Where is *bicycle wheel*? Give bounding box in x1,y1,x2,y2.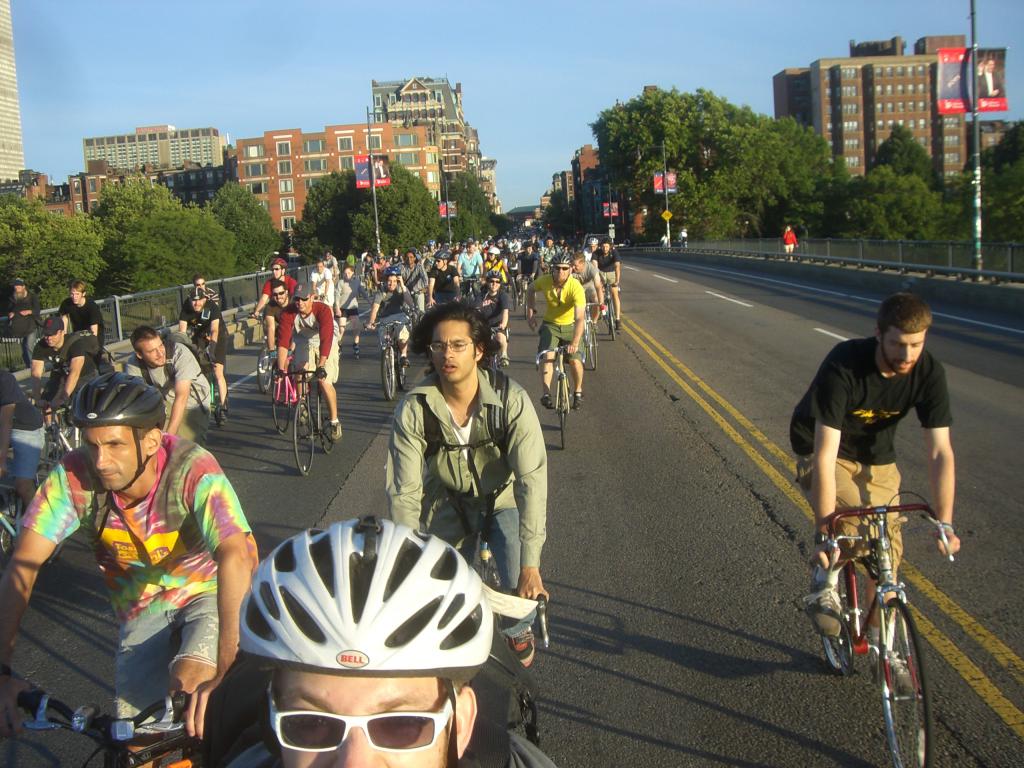
582,319,588,363.
